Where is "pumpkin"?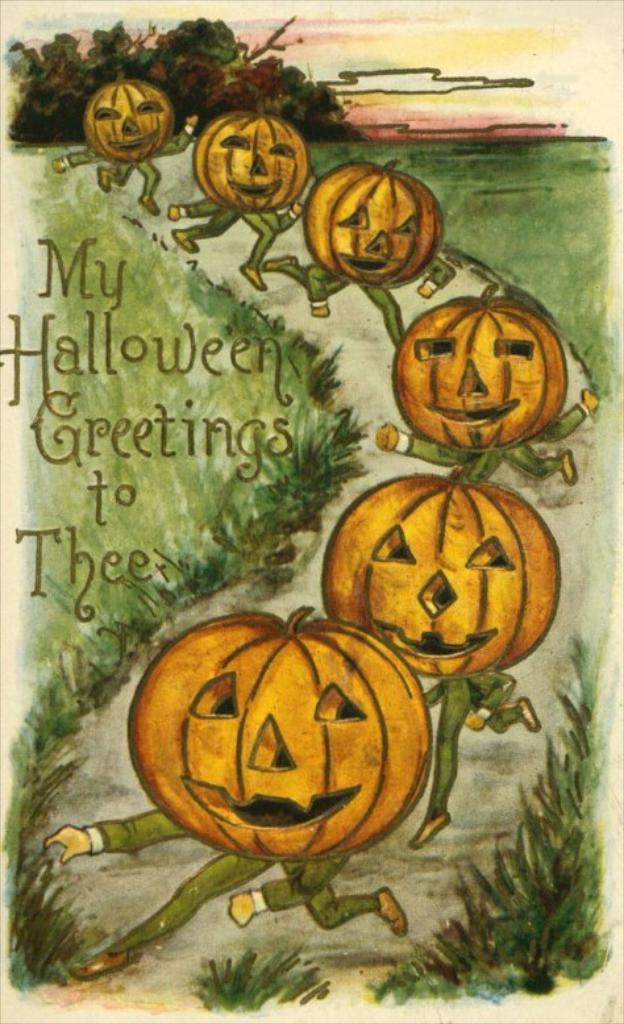
left=195, top=117, right=313, bottom=207.
